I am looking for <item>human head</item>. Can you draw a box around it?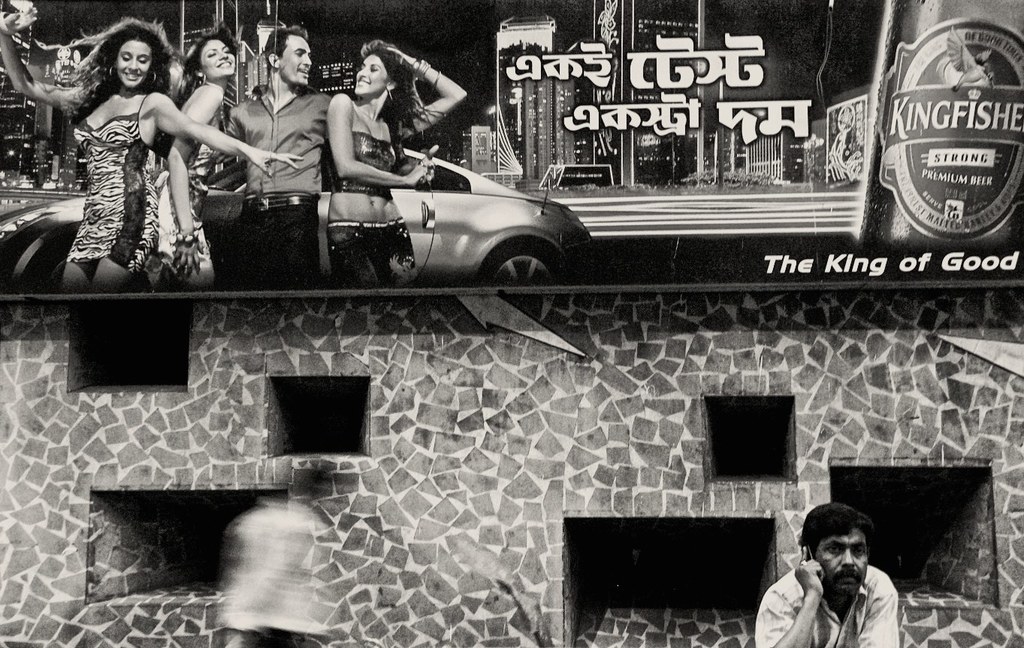
Sure, the bounding box is [left=355, top=43, right=410, bottom=93].
